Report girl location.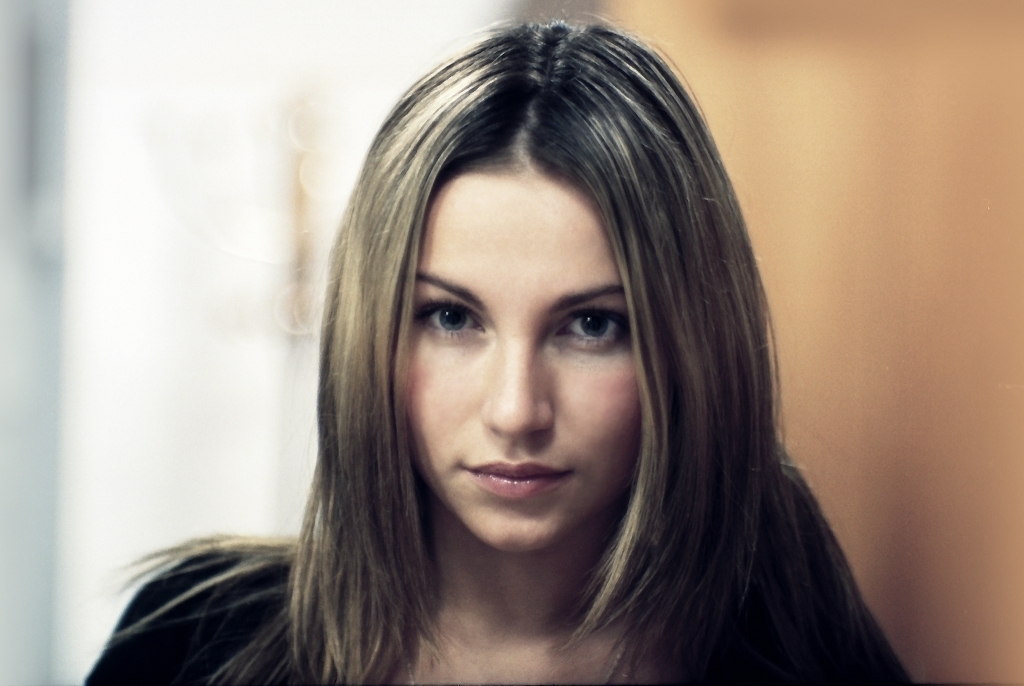
Report: bbox(78, 22, 904, 685).
